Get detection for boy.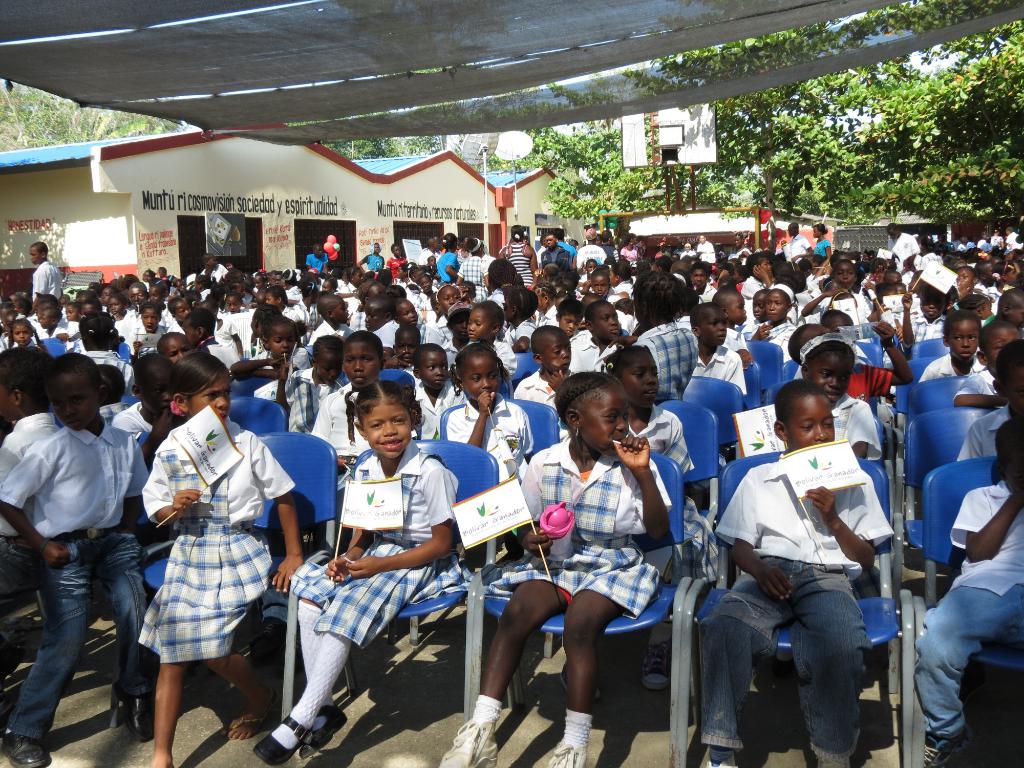
Detection: region(164, 297, 191, 338).
